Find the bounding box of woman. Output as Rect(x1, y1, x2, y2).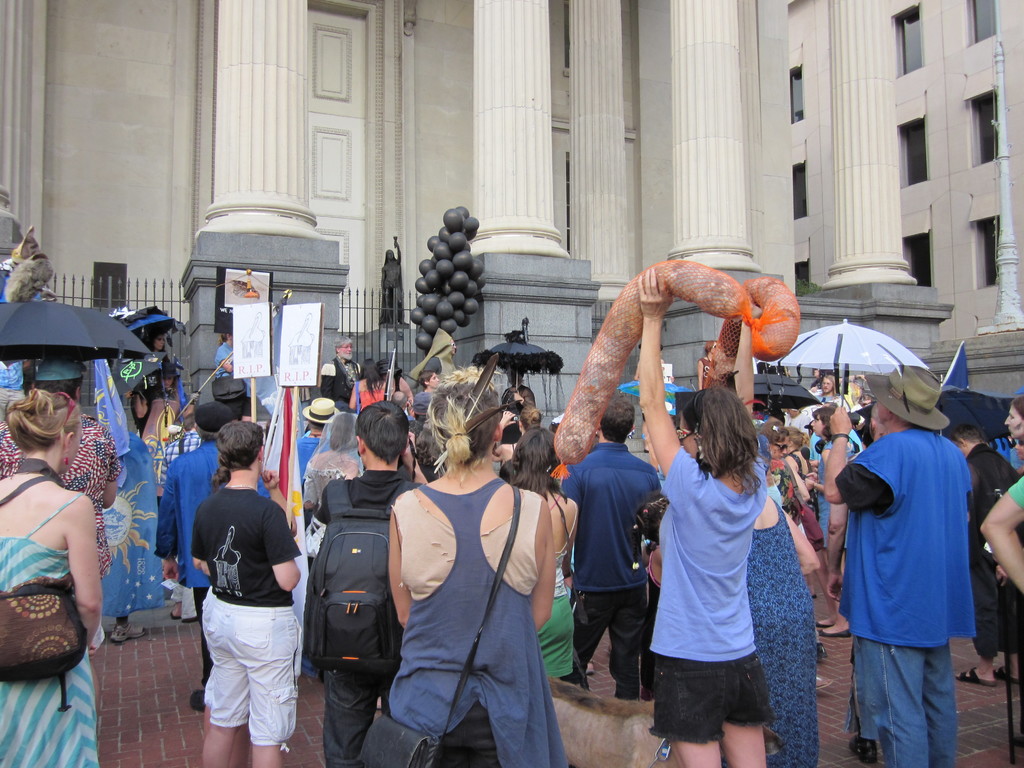
Rect(1004, 396, 1023, 474).
